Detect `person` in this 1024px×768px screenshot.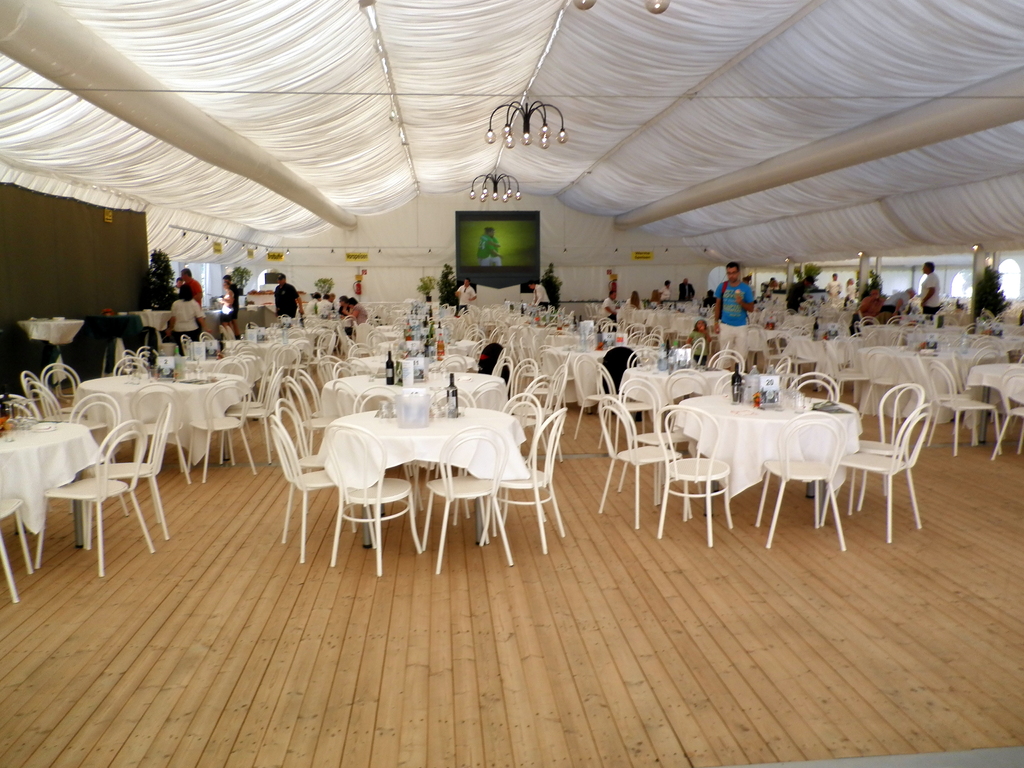
Detection: box=[916, 258, 949, 320].
